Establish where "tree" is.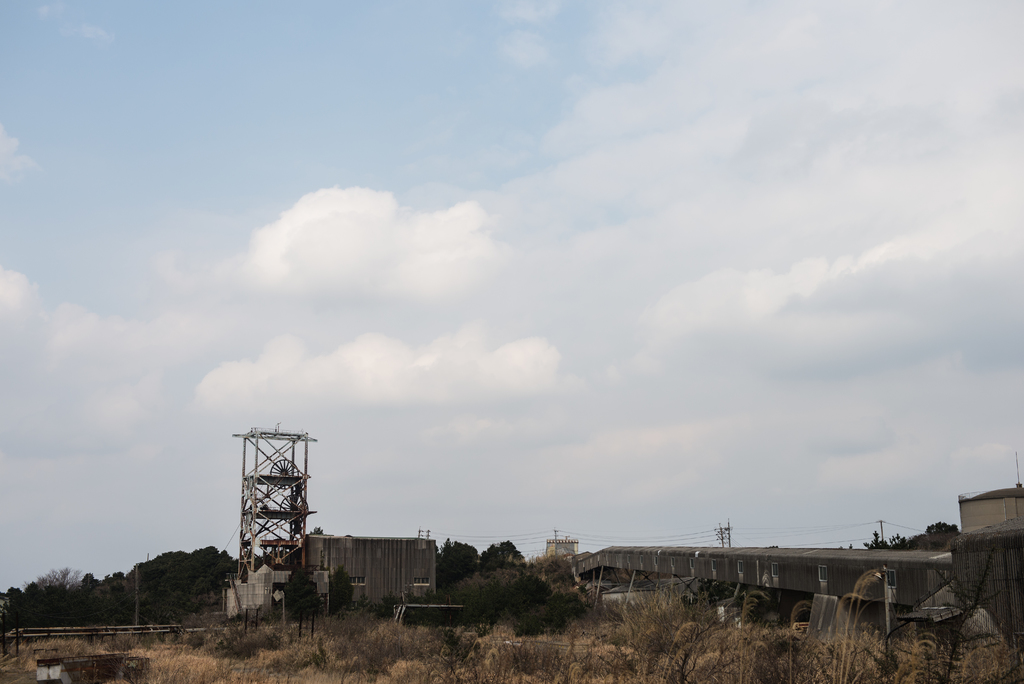
Established at (left=838, top=529, right=906, bottom=548).
